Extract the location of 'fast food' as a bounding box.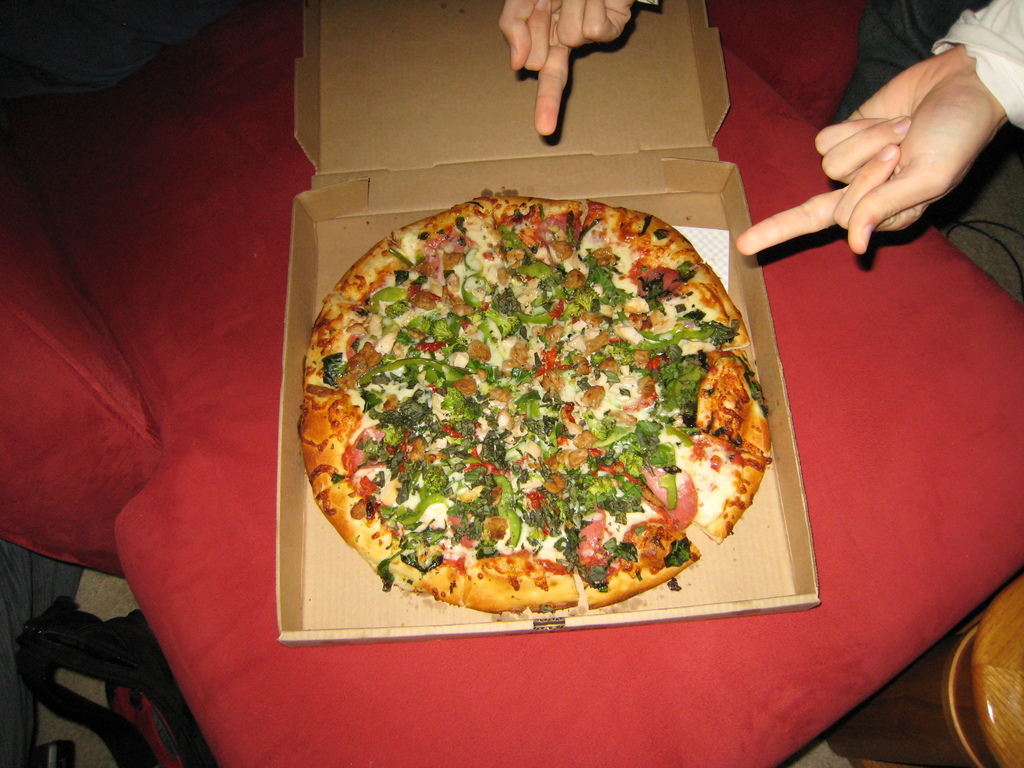
bbox=[241, 152, 846, 676].
